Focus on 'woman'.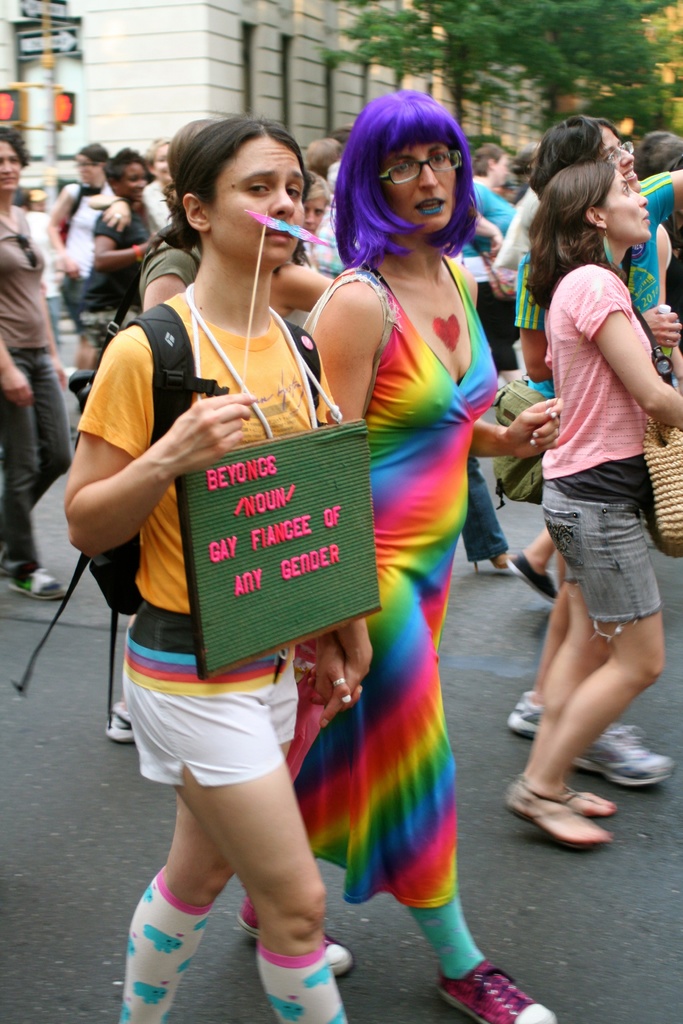
Focused at region(501, 164, 682, 852).
